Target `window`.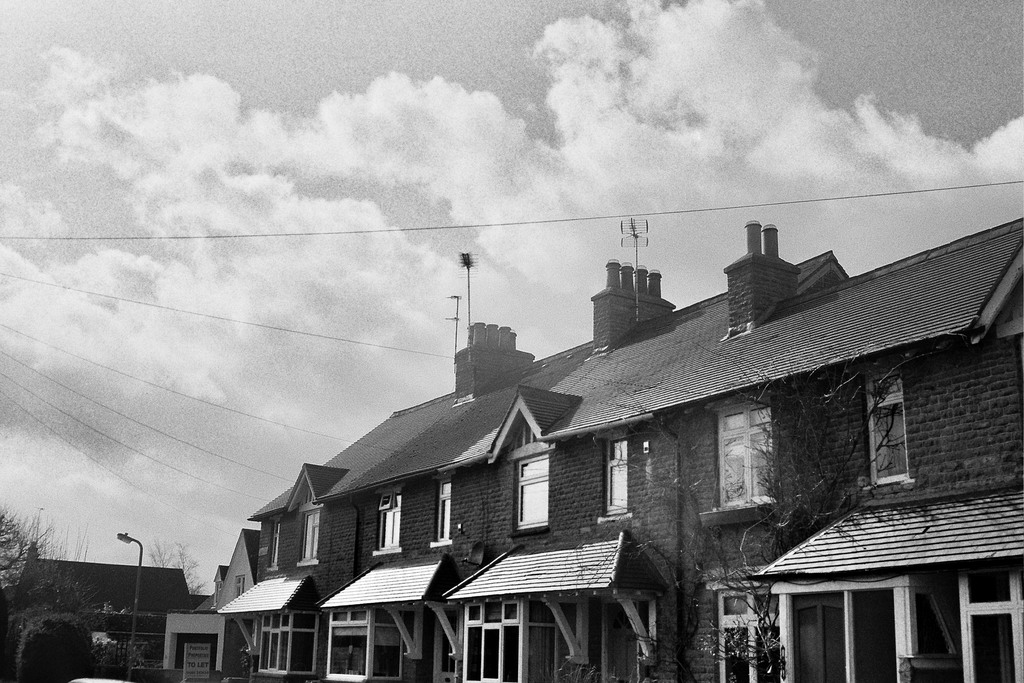
Target region: {"x1": 699, "y1": 393, "x2": 785, "y2": 525}.
